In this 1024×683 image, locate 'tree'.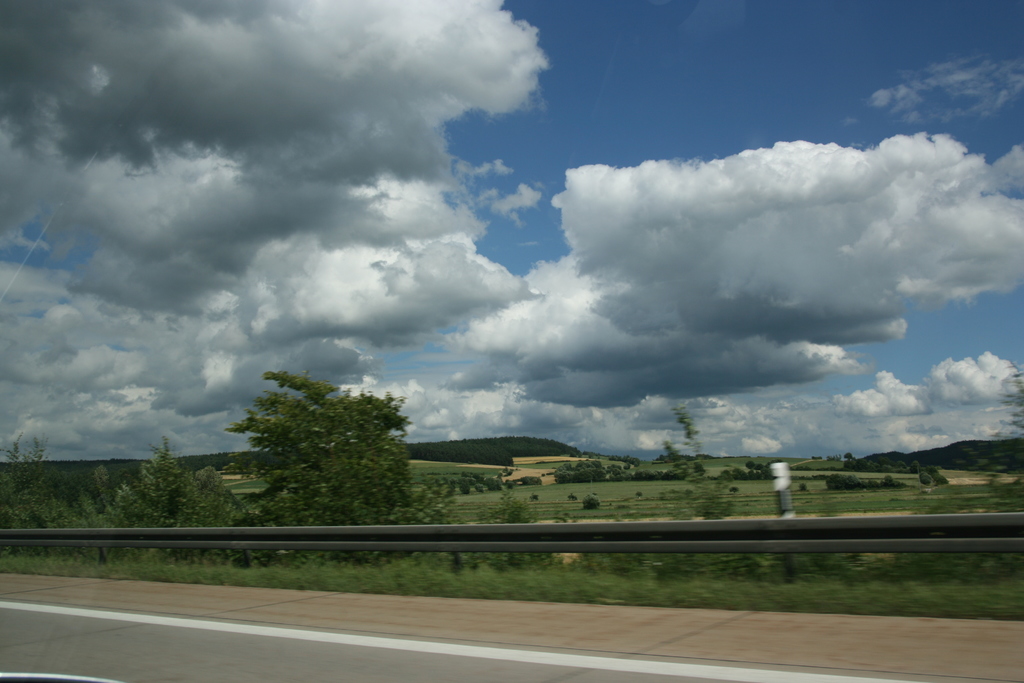
Bounding box: bbox=(725, 462, 754, 478).
